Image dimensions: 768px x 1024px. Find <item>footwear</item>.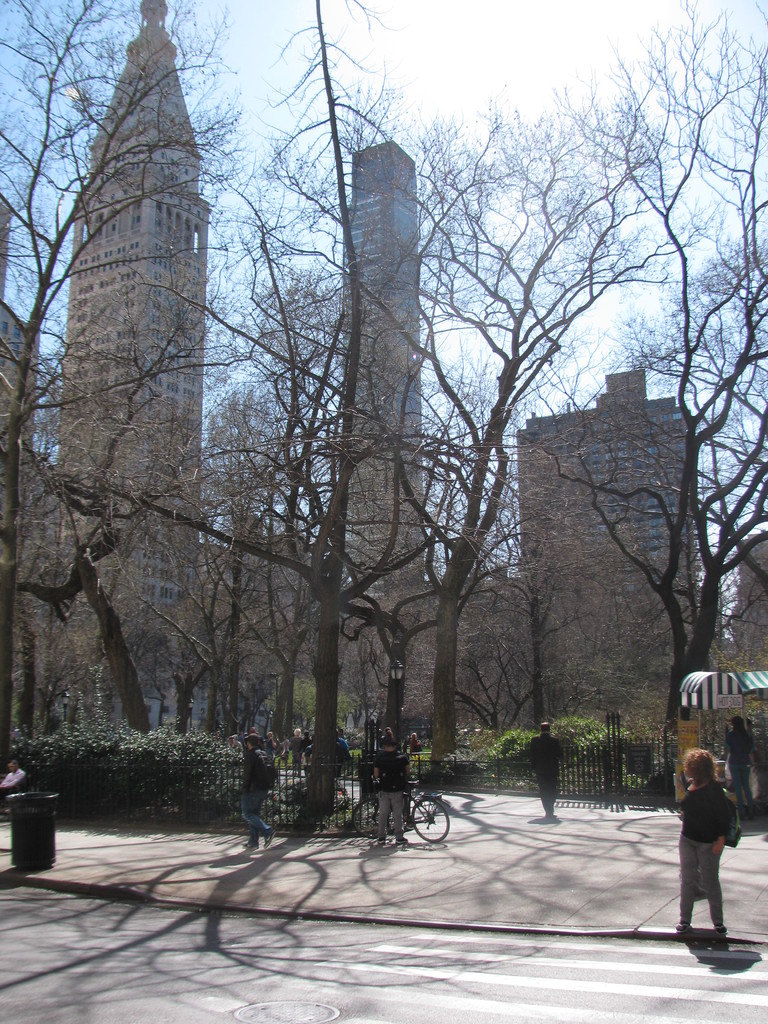
[671, 915, 689, 934].
